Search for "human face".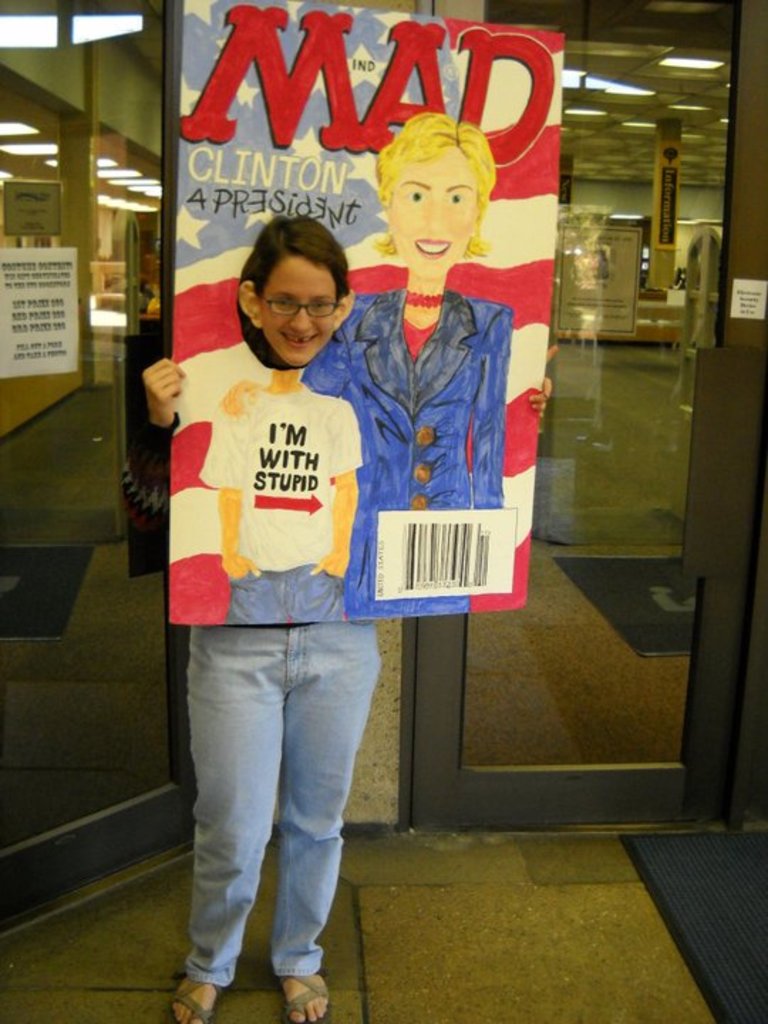
Found at detection(260, 262, 340, 357).
